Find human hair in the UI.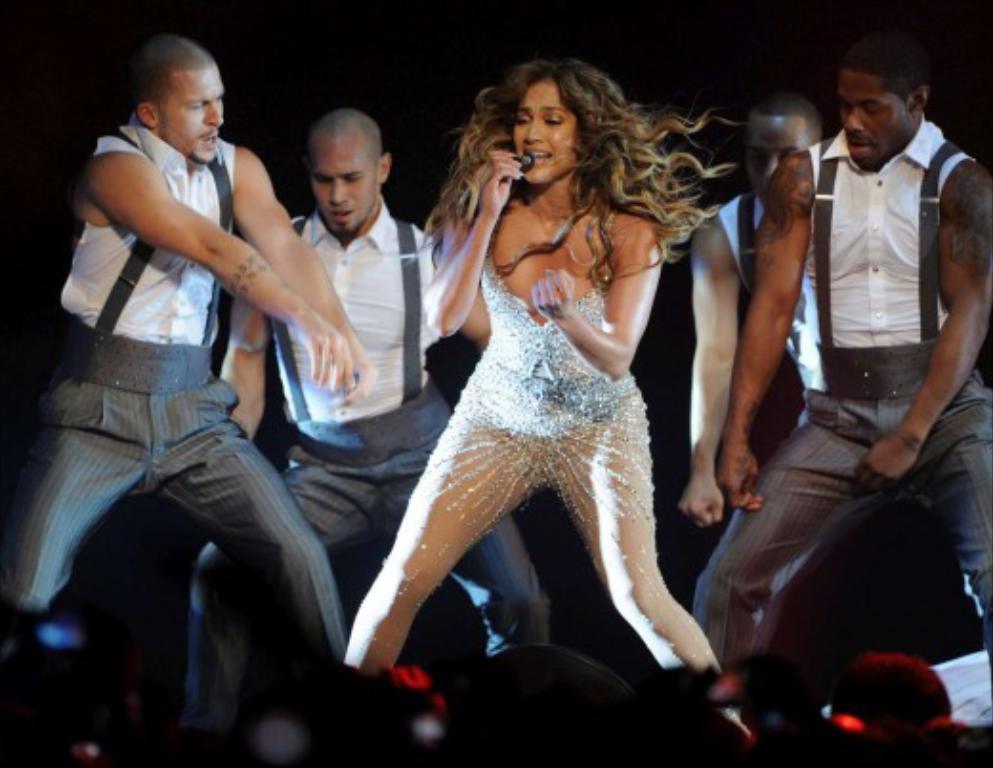
UI element at 309,107,382,181.
